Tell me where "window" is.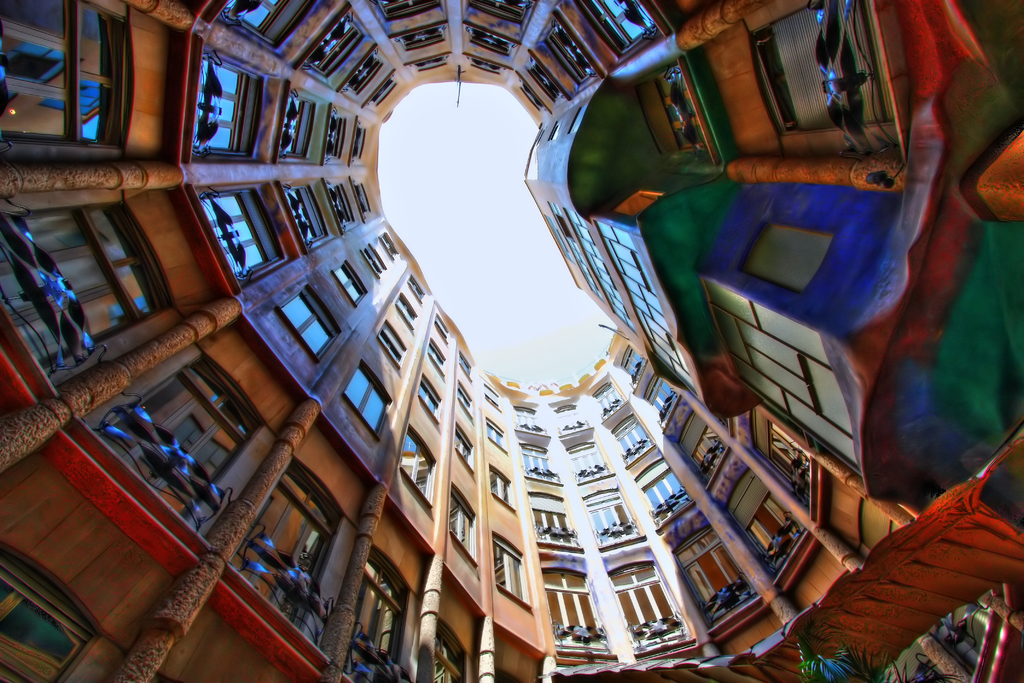
"window" is at left=581, top=491, right=643, bottom=547.
